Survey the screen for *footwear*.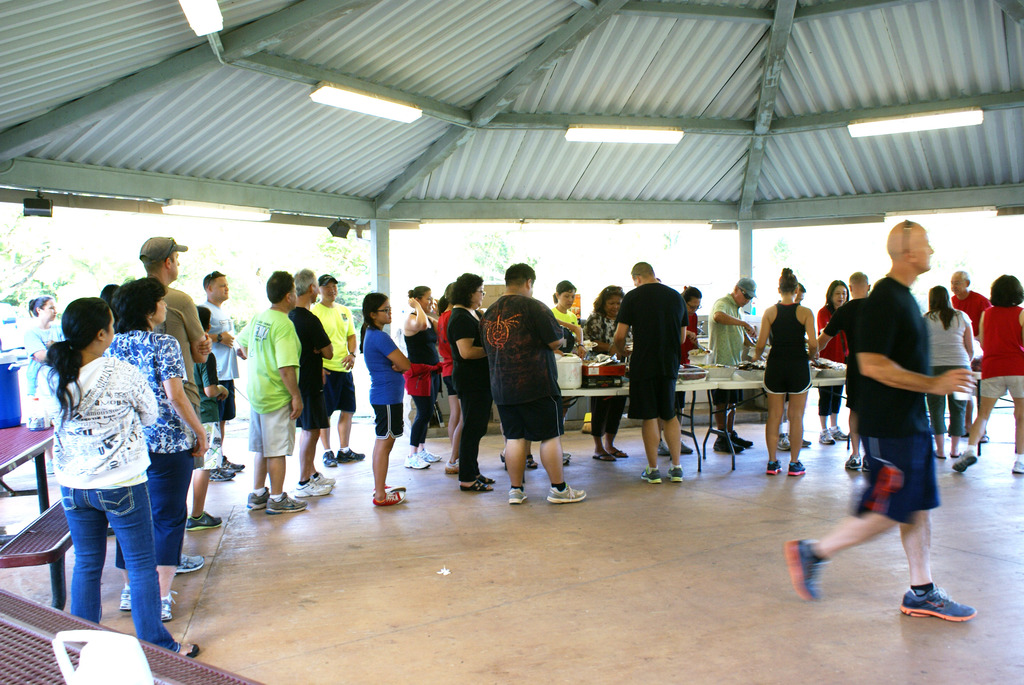
Survey found: (left=595, top=451, right=618, bottom=463).
